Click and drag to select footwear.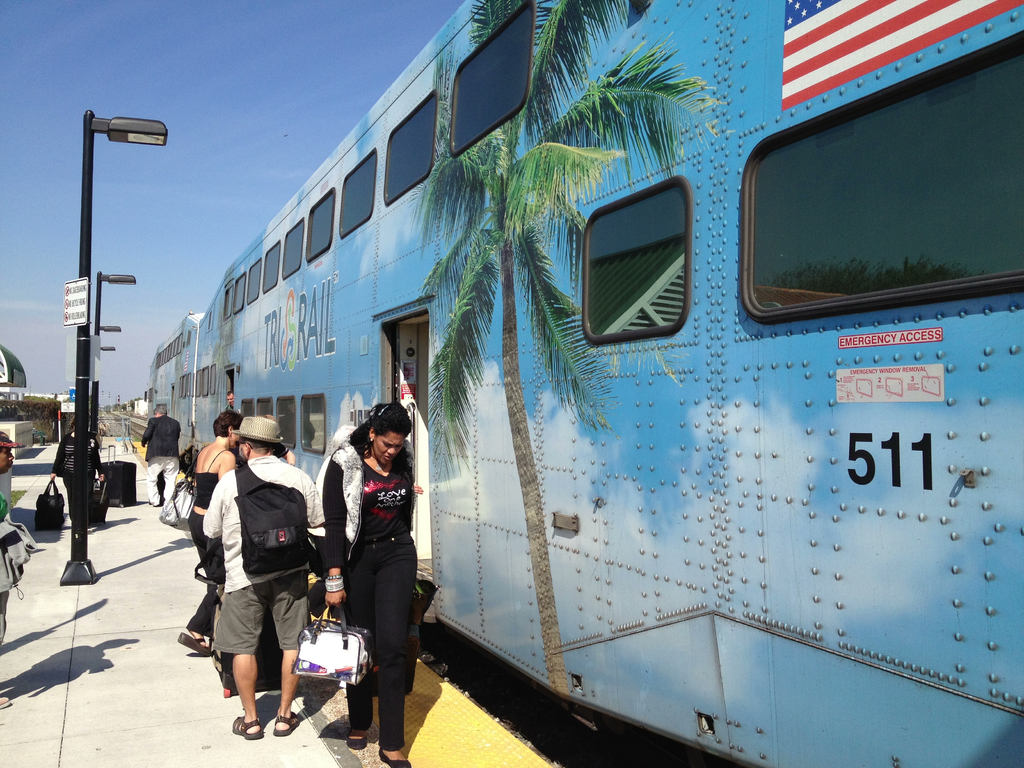
Selection: [x1=231, y1=716, x2=264, y2=742].
